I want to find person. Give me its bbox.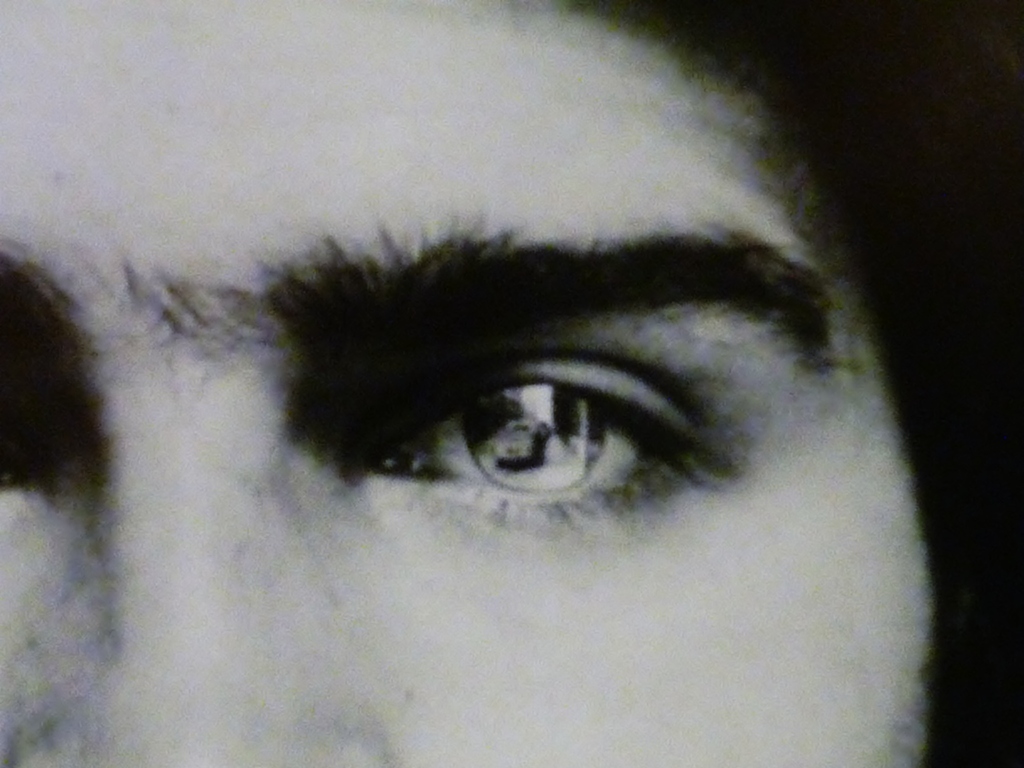
[left=0, top=0, right=924, bottom=767].
